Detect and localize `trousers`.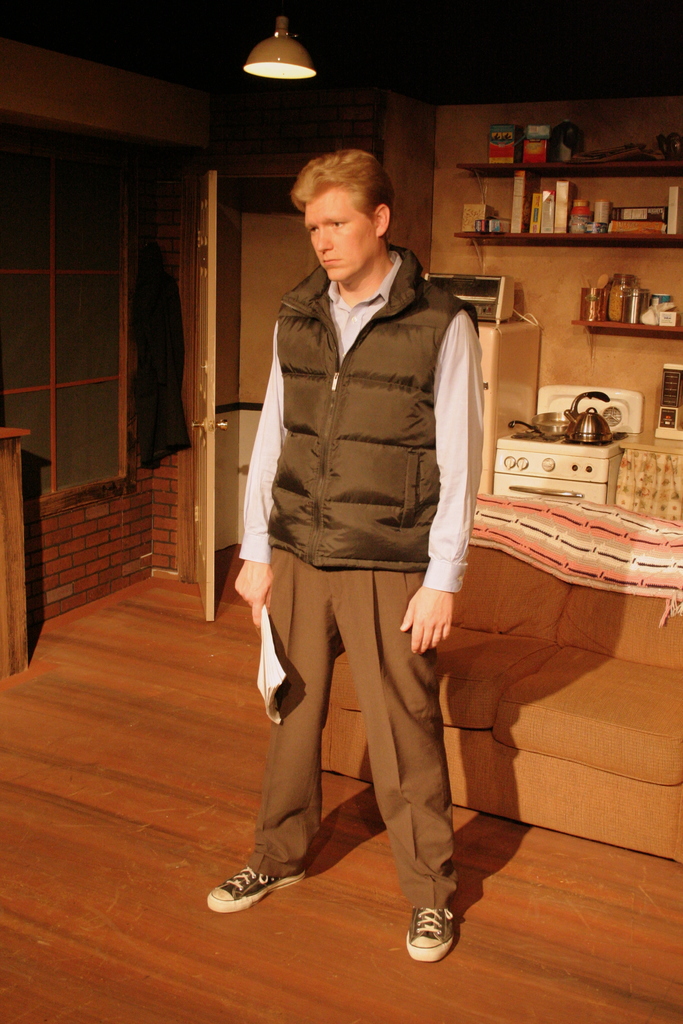
Localized at [x1=242, y1=581, x2=473, y2=902].
